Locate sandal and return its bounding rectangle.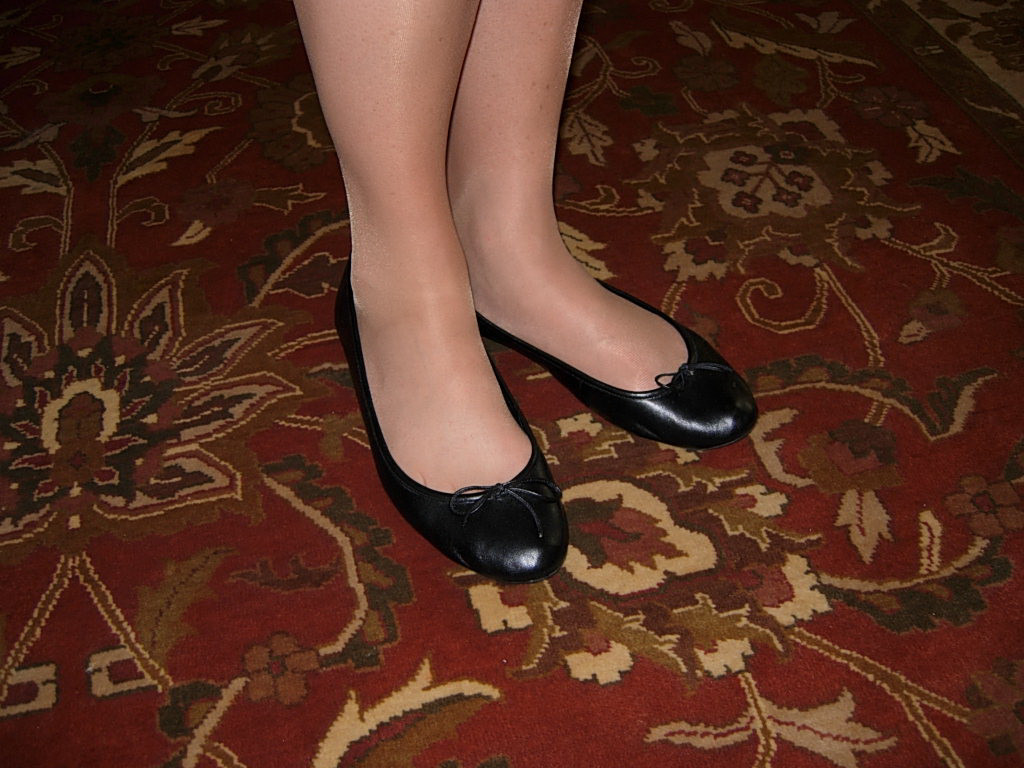
pyautogui.locateOnScreen(330, 254, 569, 588).
